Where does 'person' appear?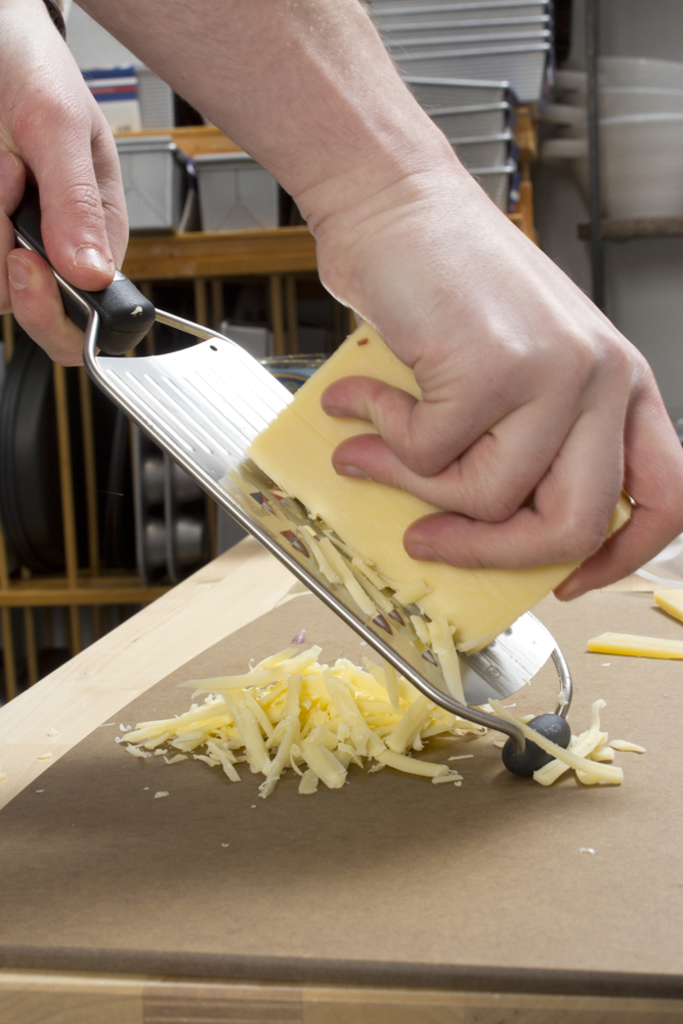
Appears at 0, 0, 682, 604.
